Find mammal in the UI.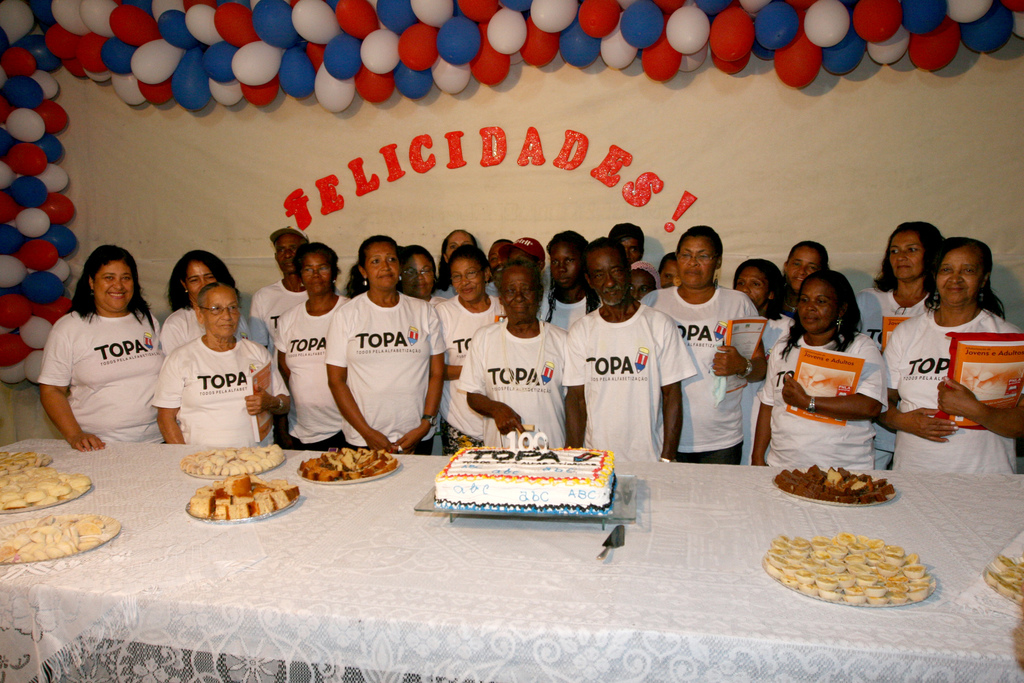
UI element at Rect(400, 240, 451, 309).
